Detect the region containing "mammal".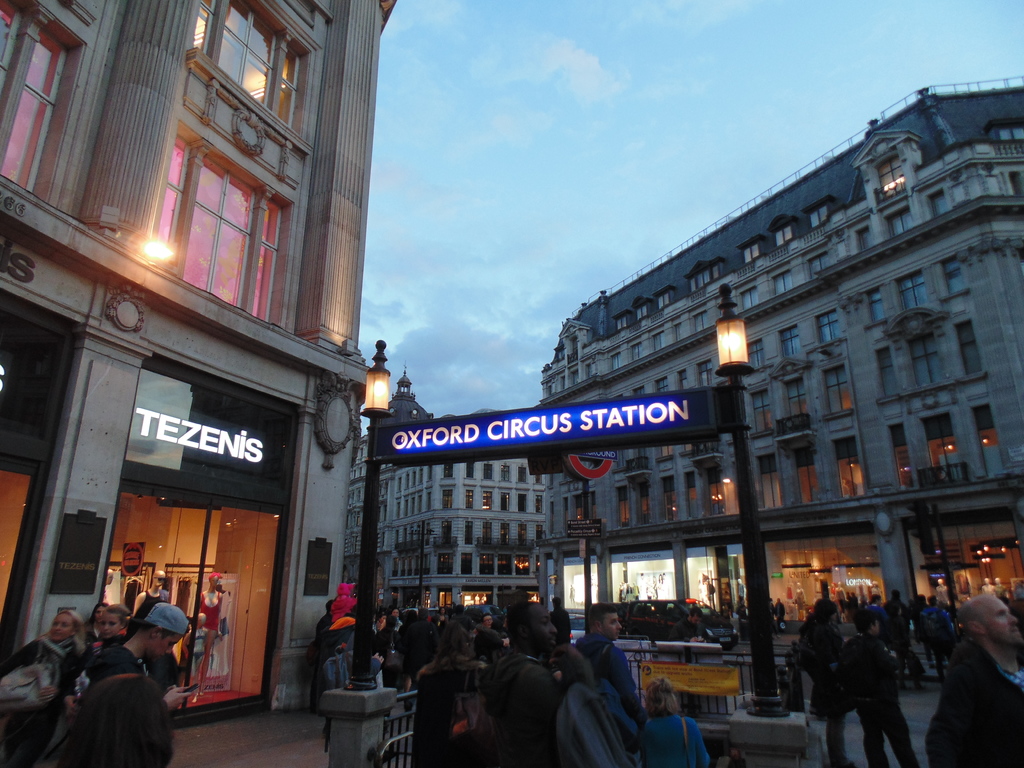
[left=198, top=569, right=219, bottom=669].
